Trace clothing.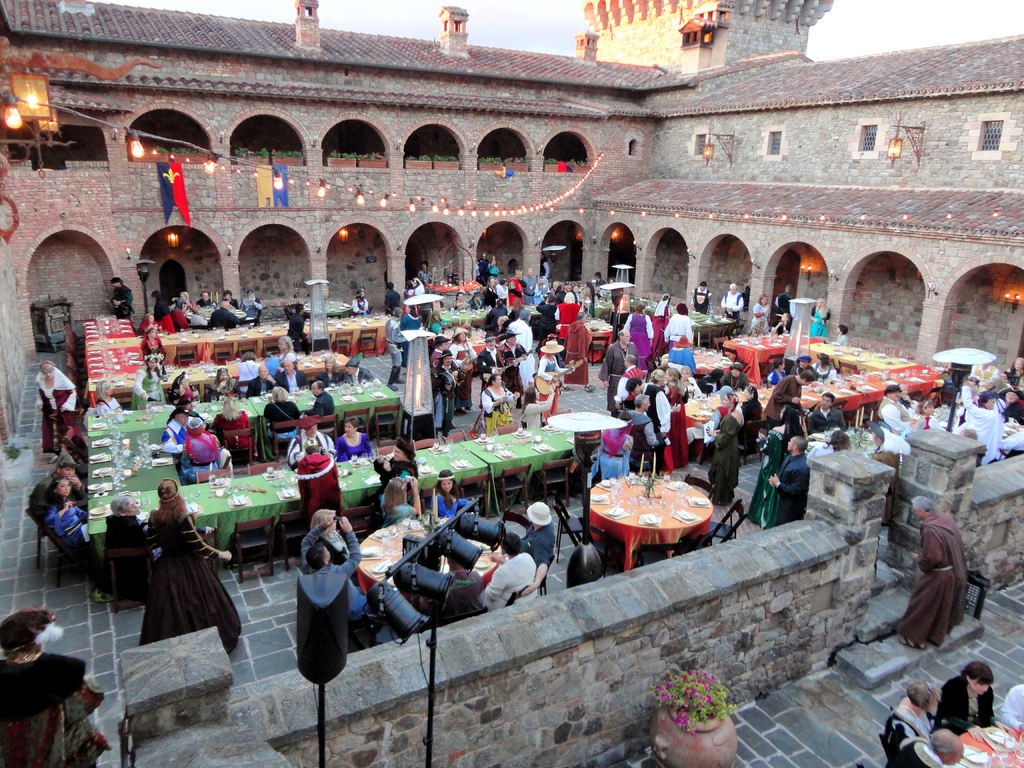
Traced to 512, 280, 518, 304.
